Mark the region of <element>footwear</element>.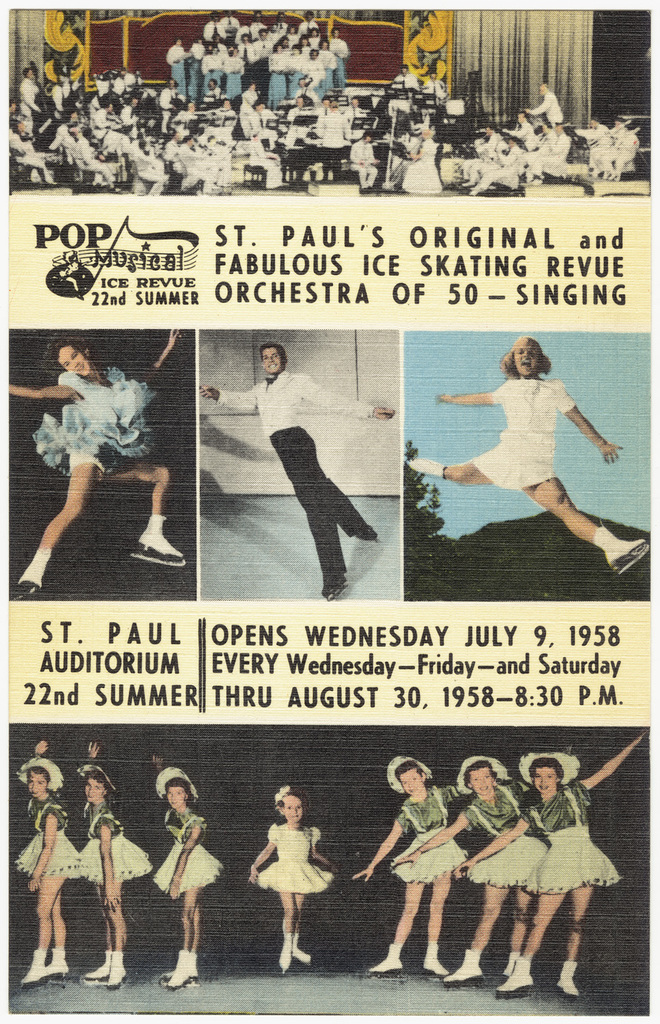
Region: rect(130, 513, 188, 570).
